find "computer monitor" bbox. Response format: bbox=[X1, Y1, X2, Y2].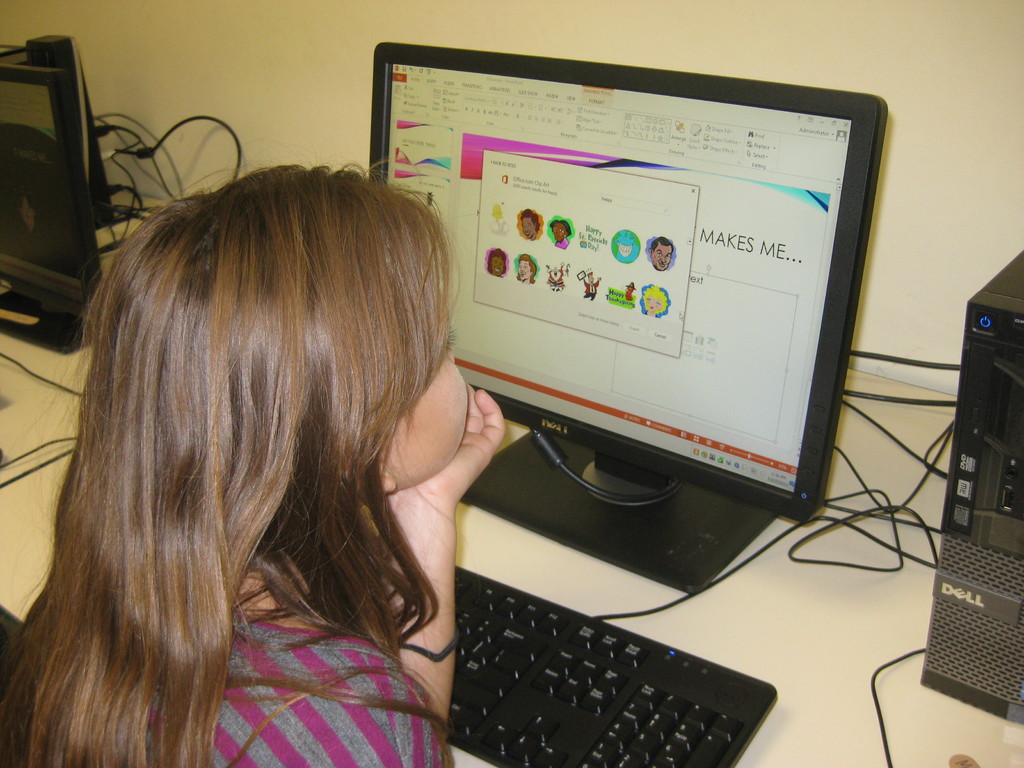
bbox=[370, 37, 892, 600].
